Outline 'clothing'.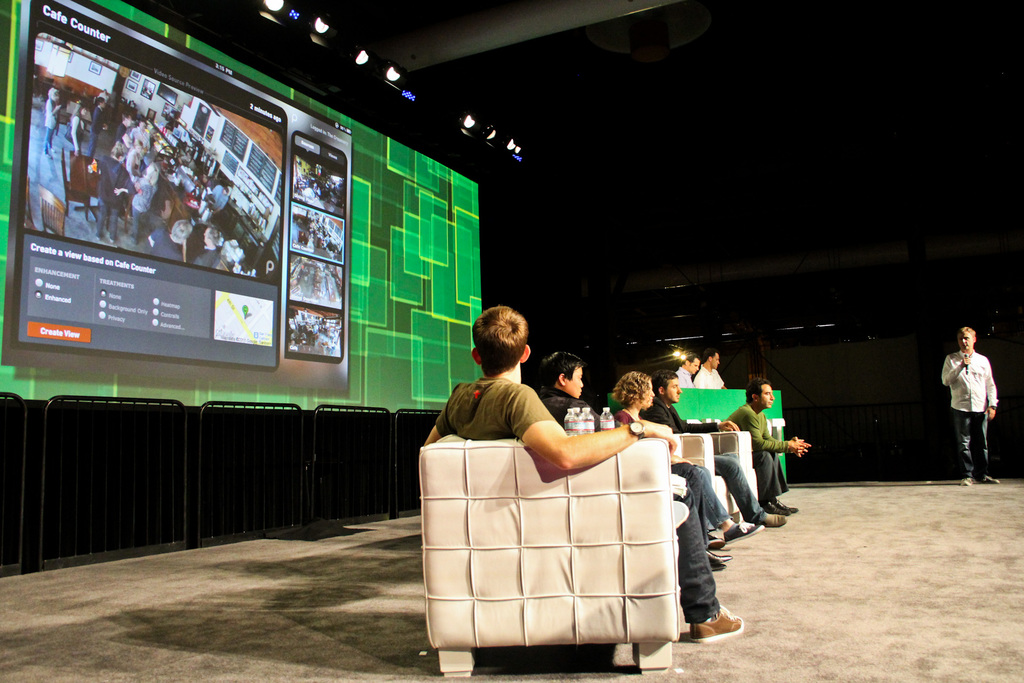
Outline: (72,113,88,158).
